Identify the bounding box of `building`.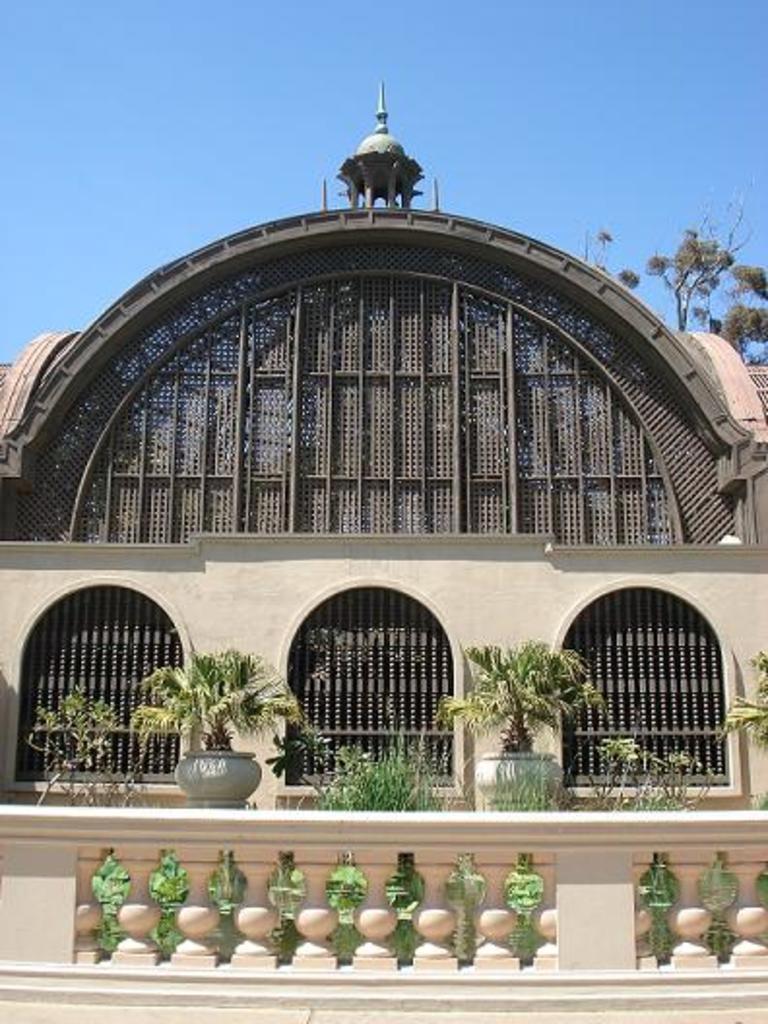
Rect(4, 70, 766, 832).
